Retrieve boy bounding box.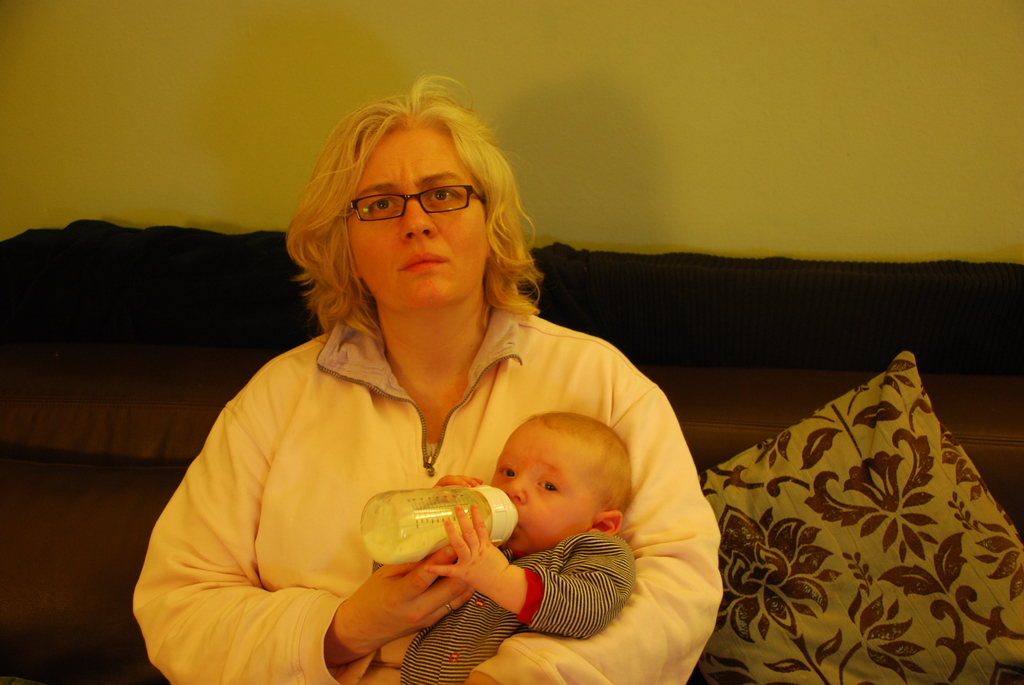
Bounding box: detection(391, 406, 632, 684).
